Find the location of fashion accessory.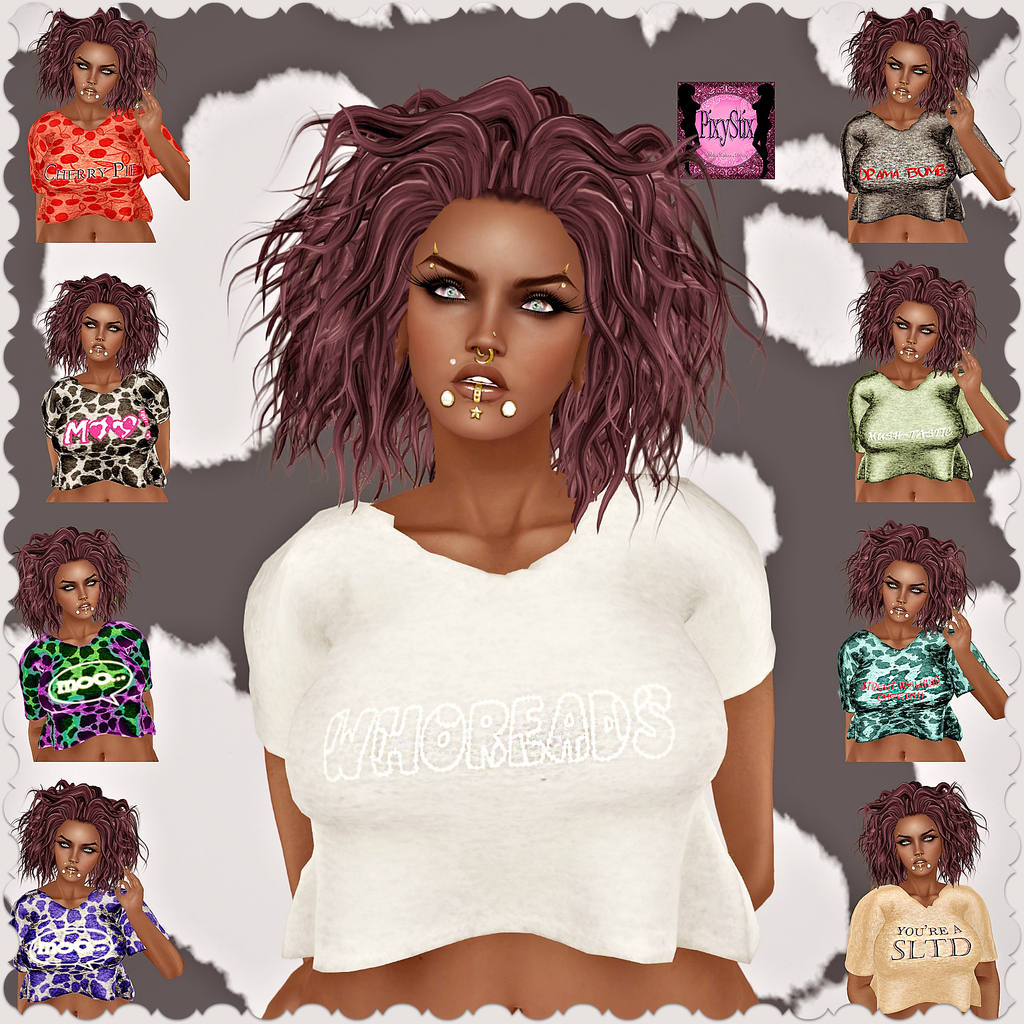
Location: 74 612 78 615.
